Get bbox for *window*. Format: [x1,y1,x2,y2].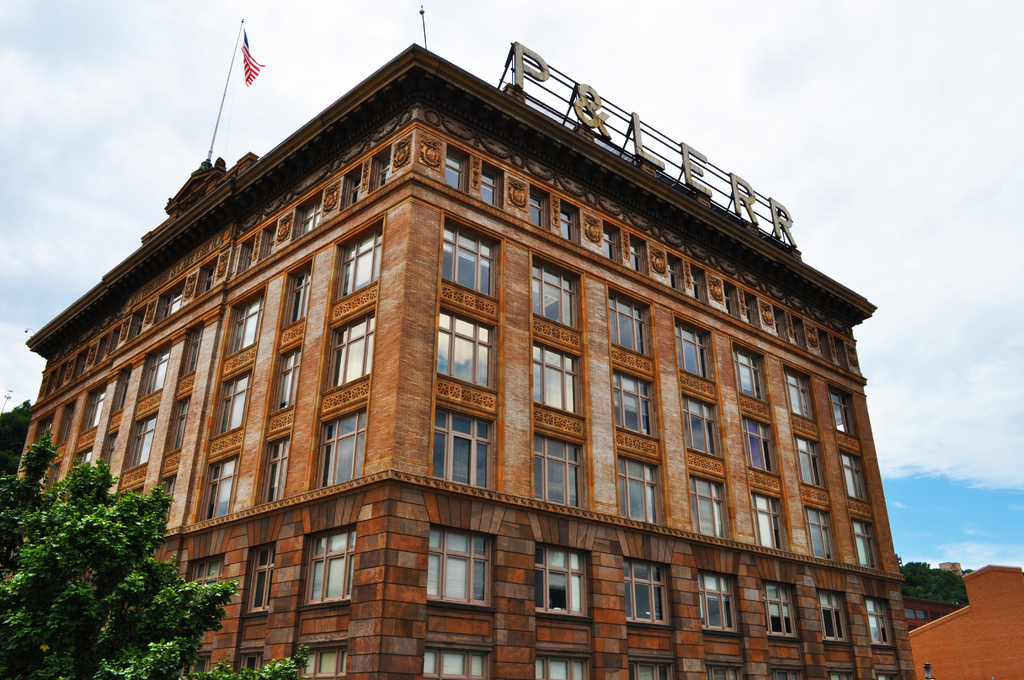
[610,371,653,432].
